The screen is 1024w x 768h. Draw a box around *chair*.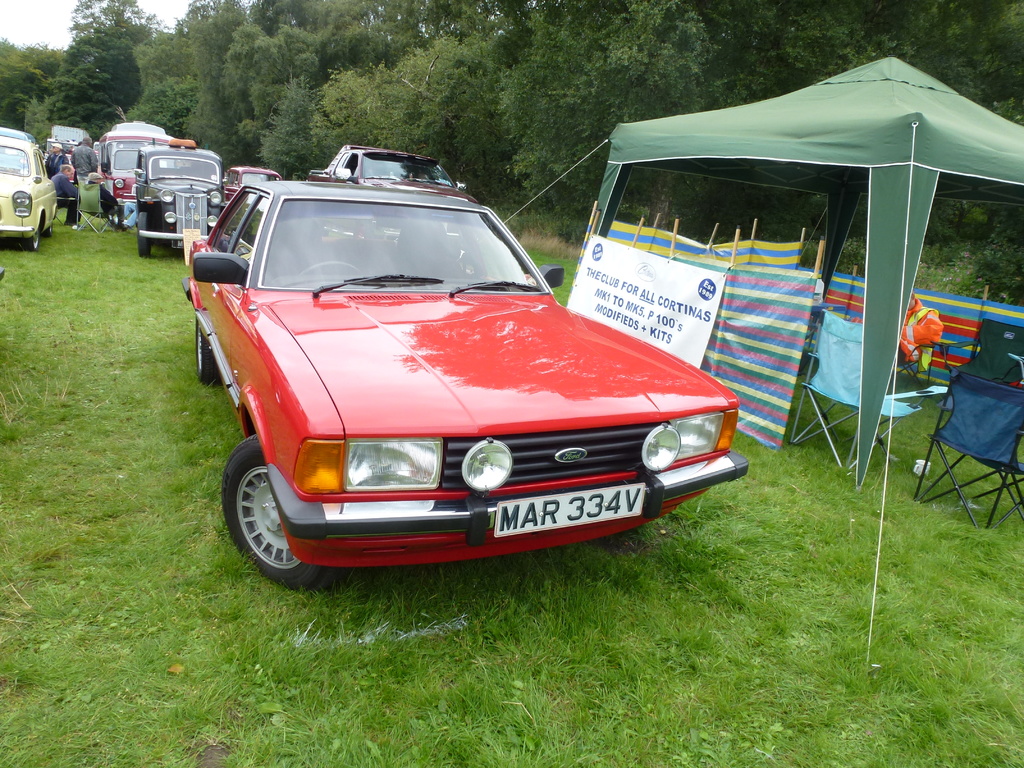
[x1=790, y1=310, x2=948, y2=471].
